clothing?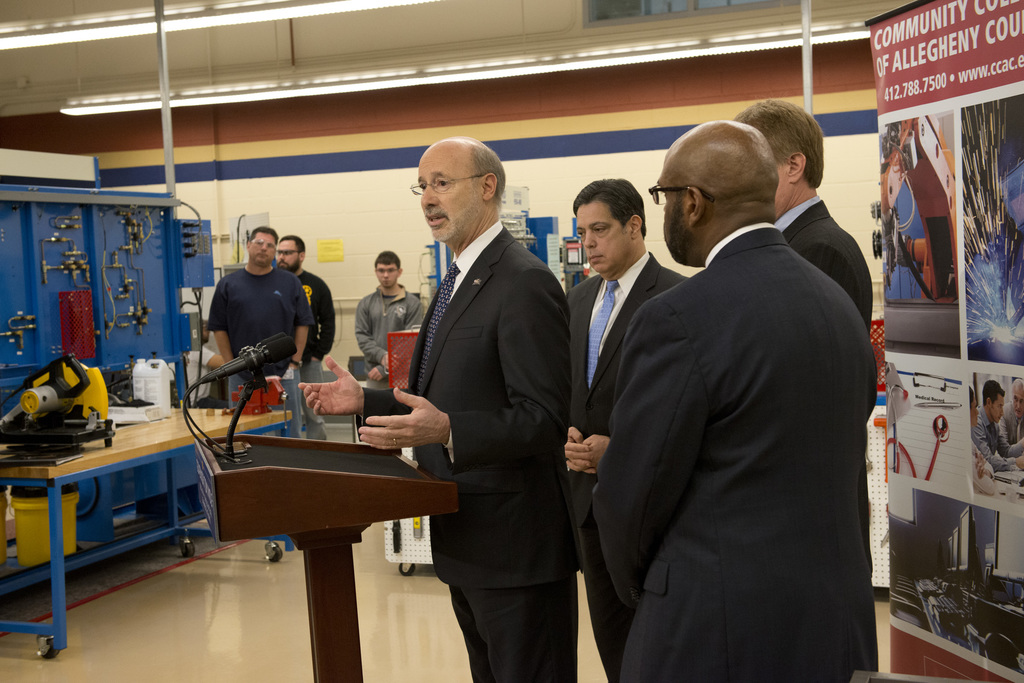
385:236:564:605
